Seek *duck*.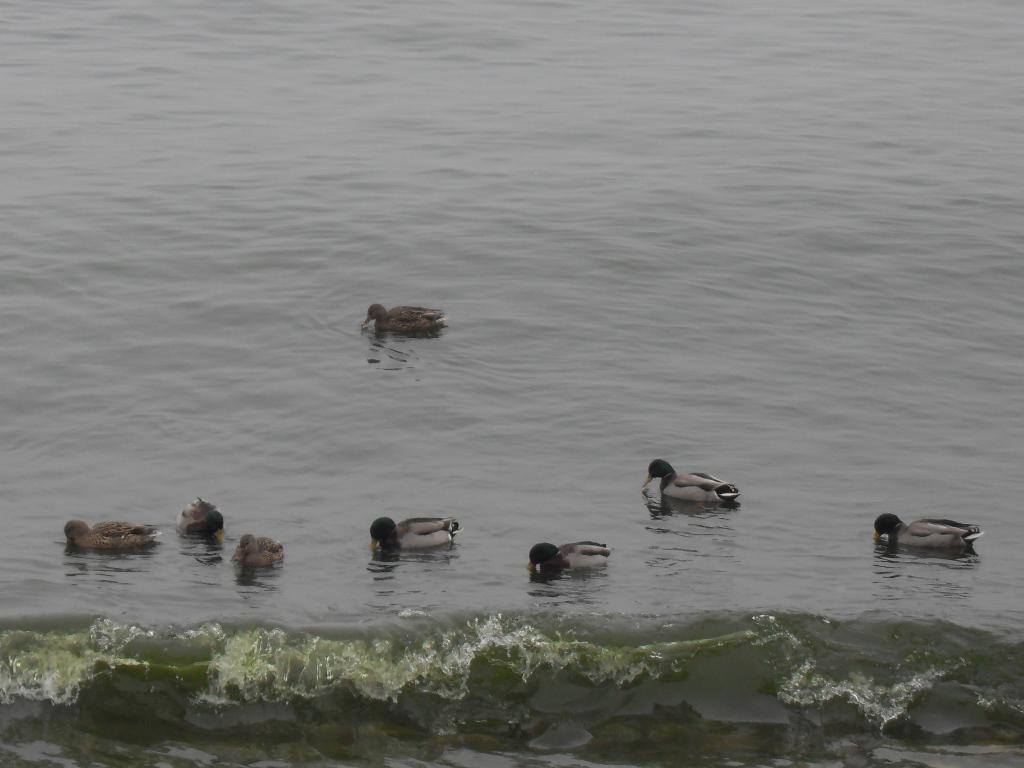
box(358, 305, 454, 331).
